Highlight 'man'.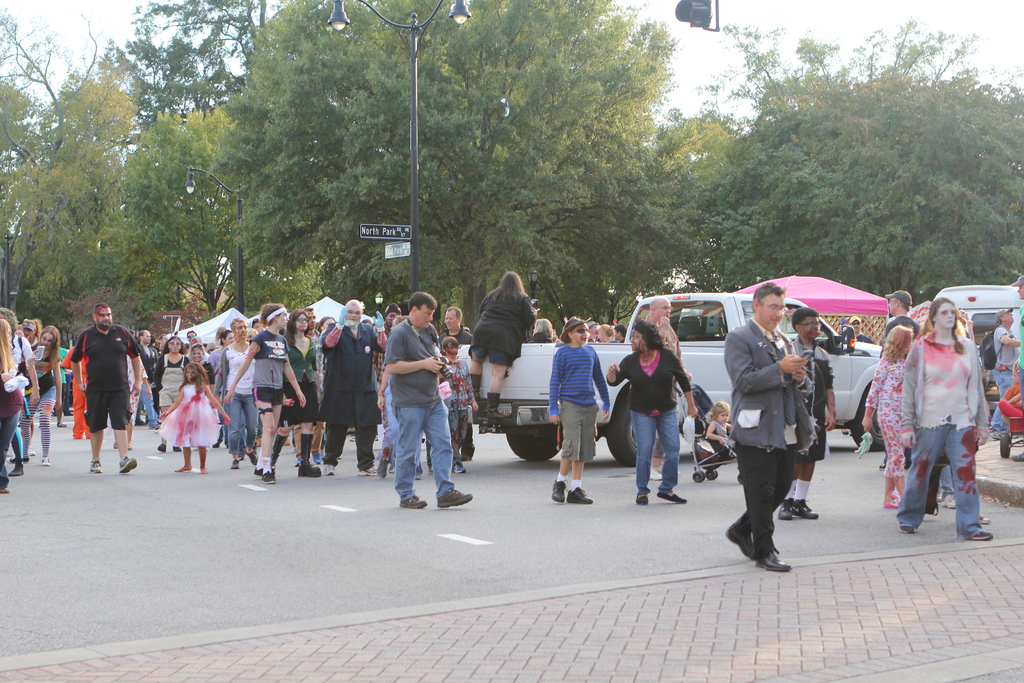
Highlighted region: bbox=[296, 307, 316, 465].
